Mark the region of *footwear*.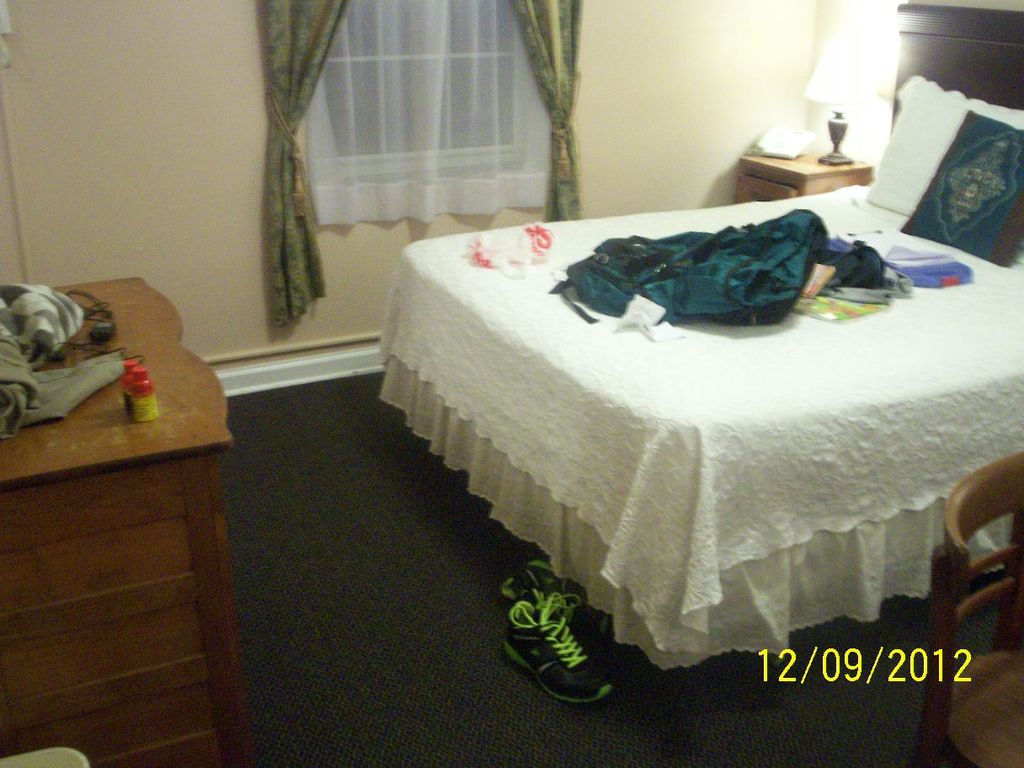
Region: BBox(500, 560, 621, 641).
